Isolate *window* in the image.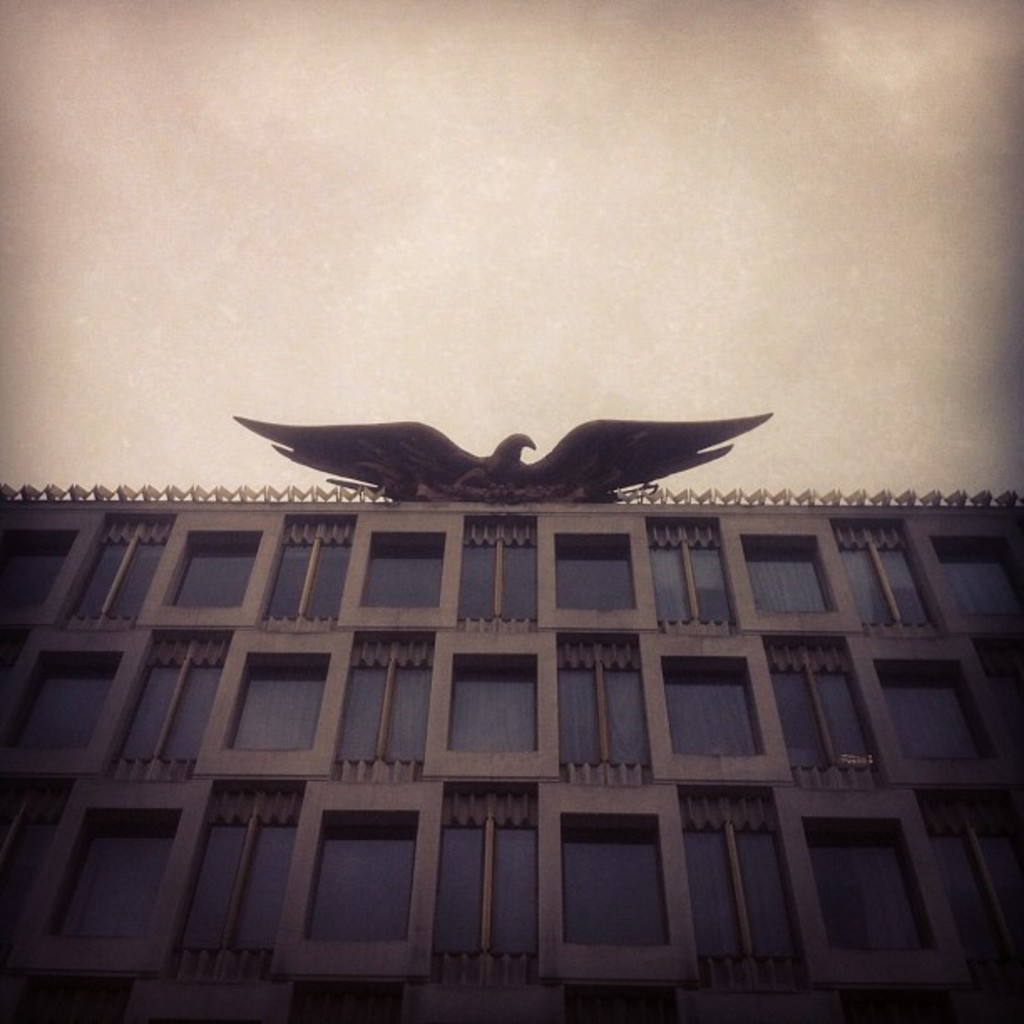
Isolated region: region(311, 808, 413, 945).
